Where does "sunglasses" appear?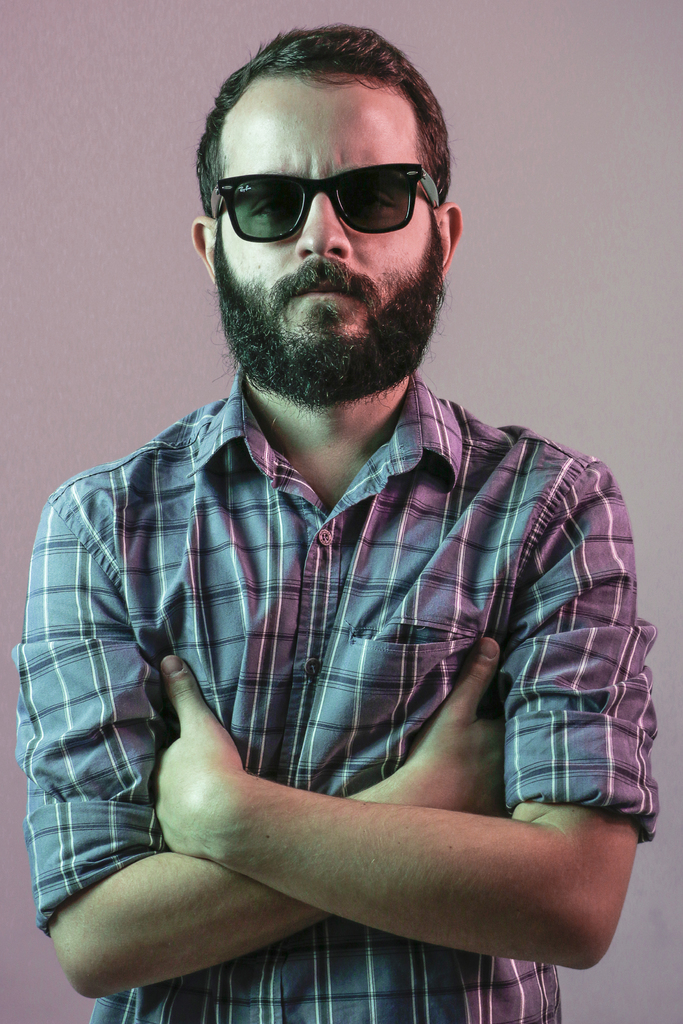
Appears at 210, 160, 442, 236.
